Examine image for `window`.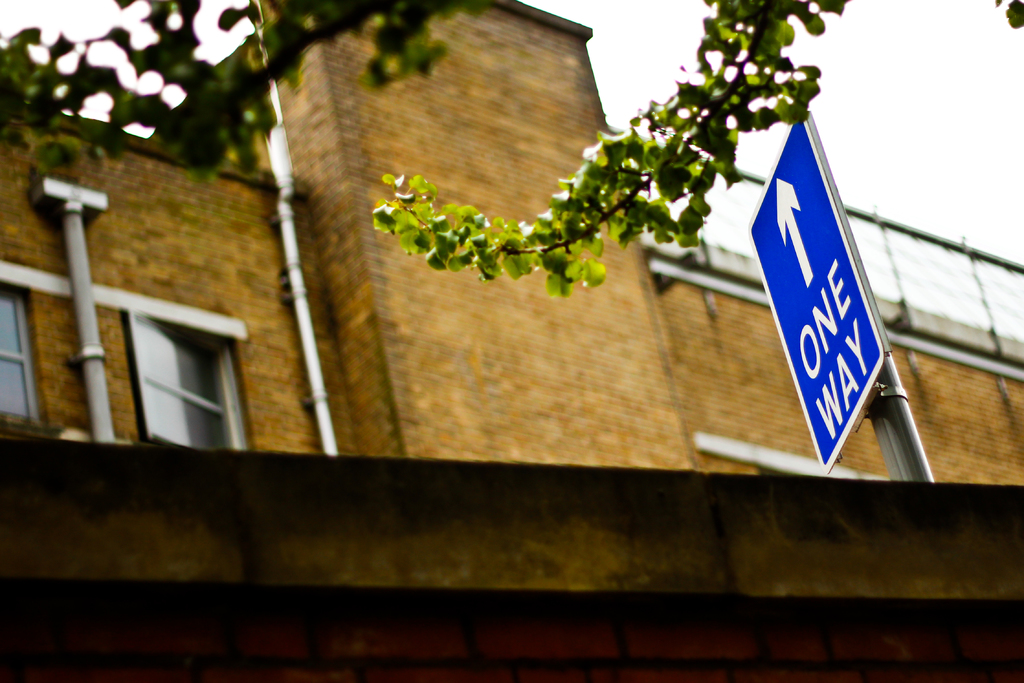
Examination result: 129 315 247 452.
